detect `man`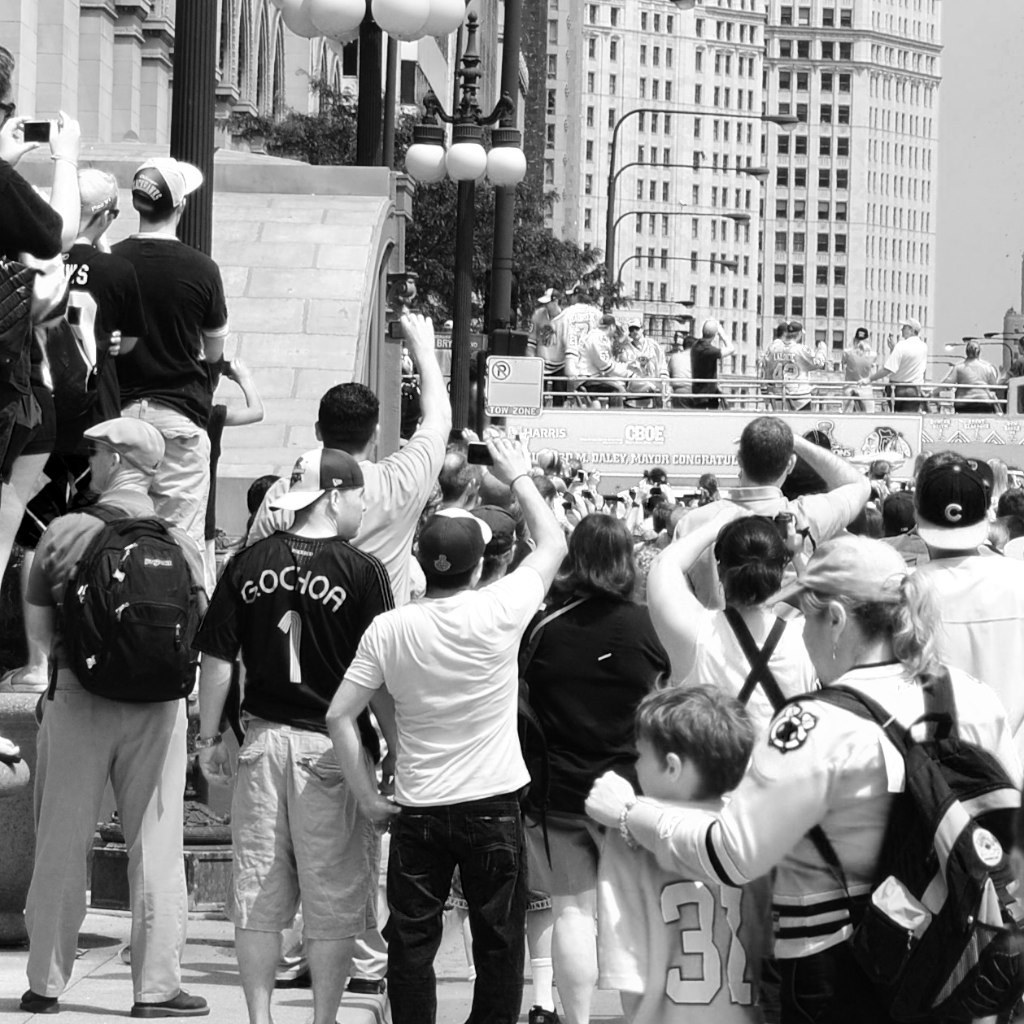
<region>319, 423, 576, 1021</region>
